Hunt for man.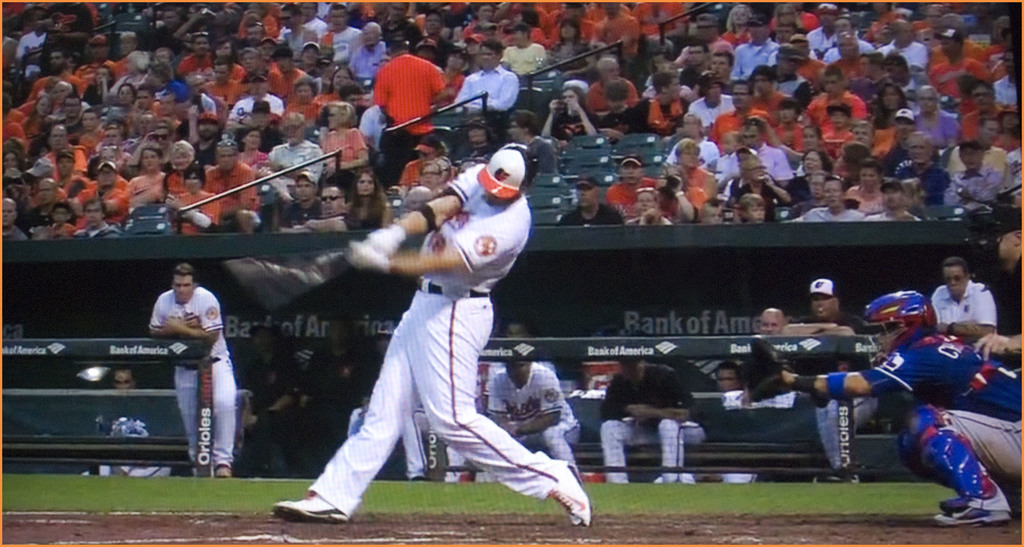
Hunted down at [x1=446, y1=32, x2=509, y2=122].
